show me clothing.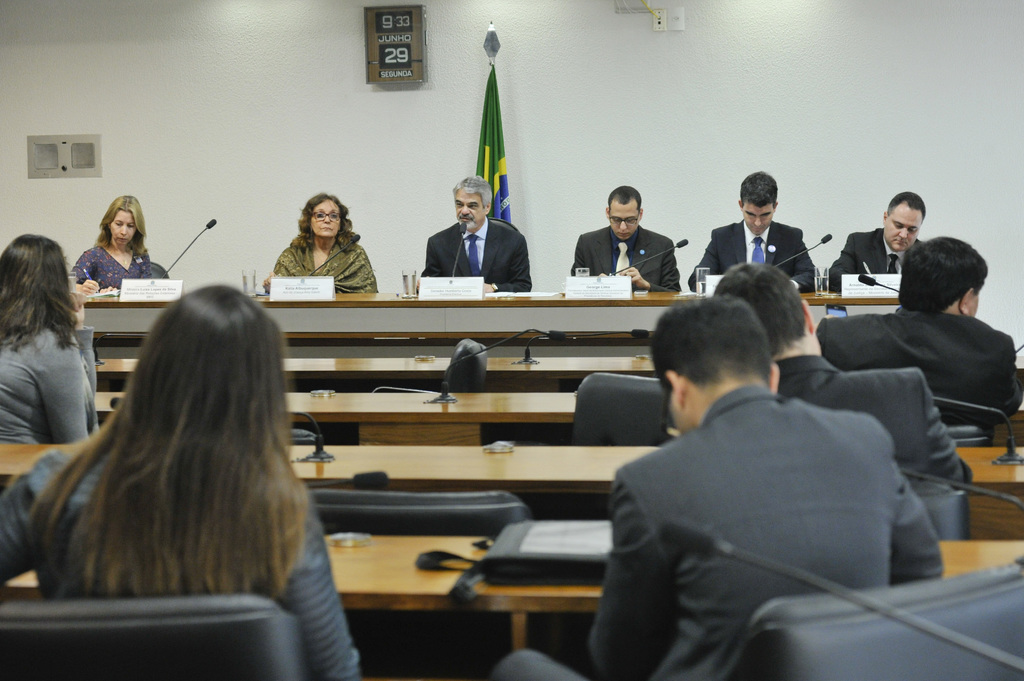
clothing is here: <region>826, 237, 926, 297</region>.
